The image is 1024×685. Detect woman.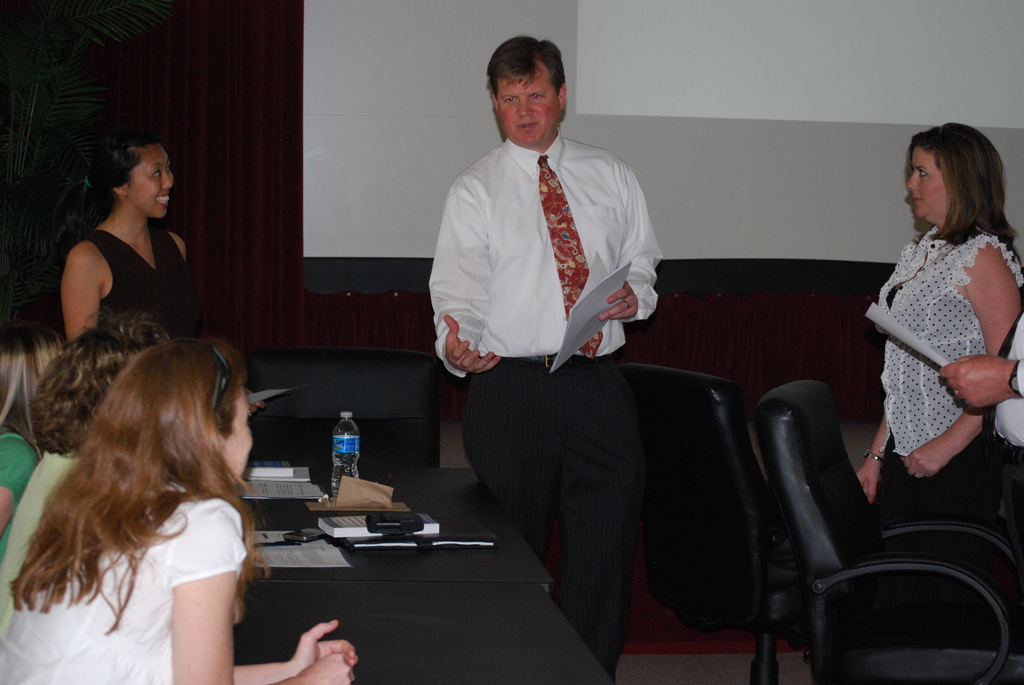
Detection: bbox=[0, 326, 61, 562].
